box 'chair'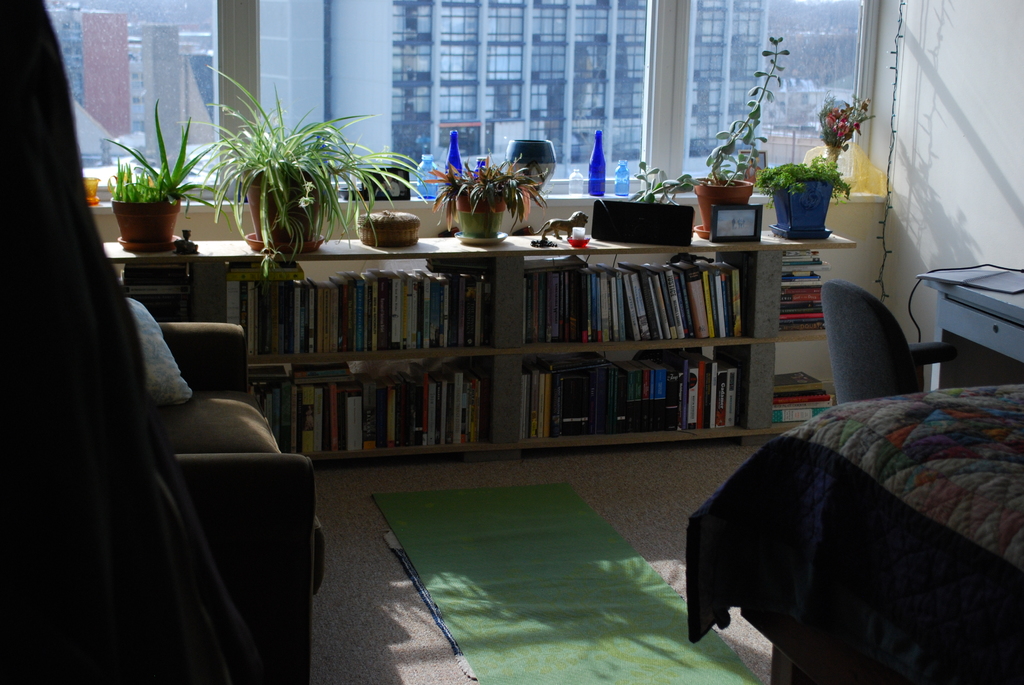
Rect(125, 294, 329, 684)
